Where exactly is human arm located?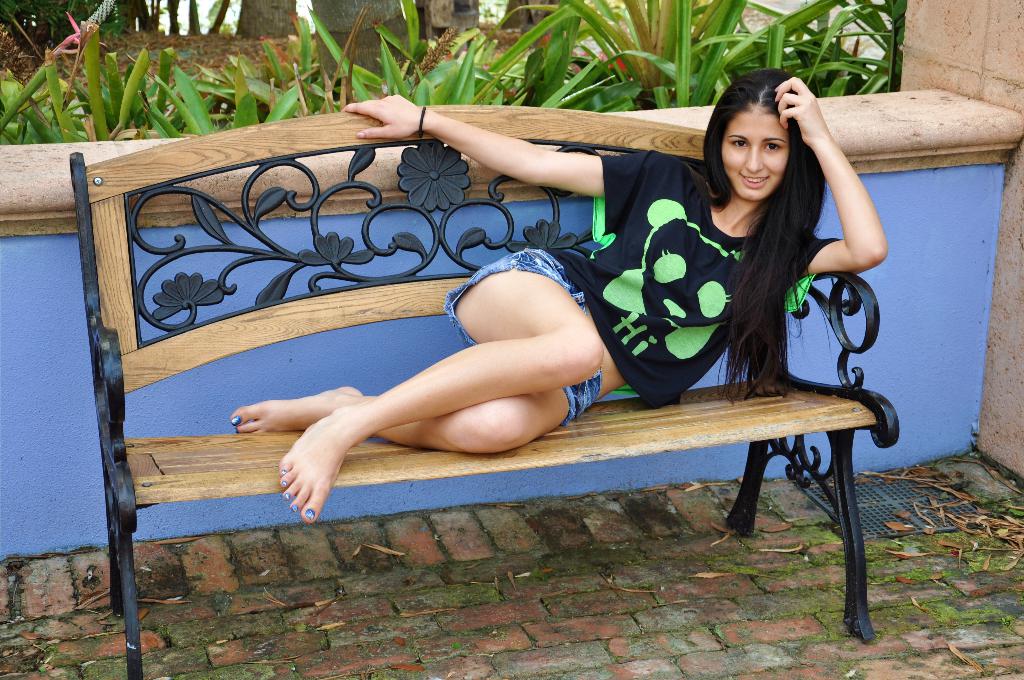
Its bounding box is <box>775,70,885,280</box>.
